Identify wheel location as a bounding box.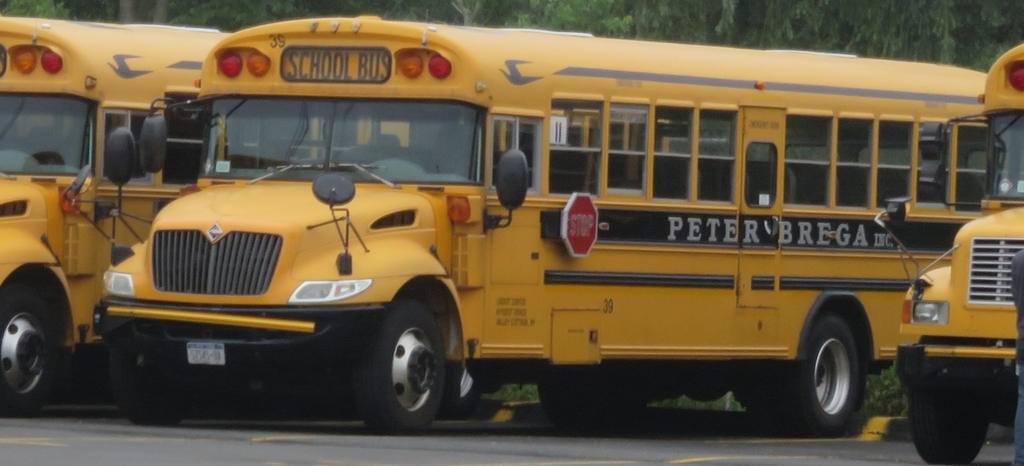
<bbox>0, 284, 57, 419</bbox>.
